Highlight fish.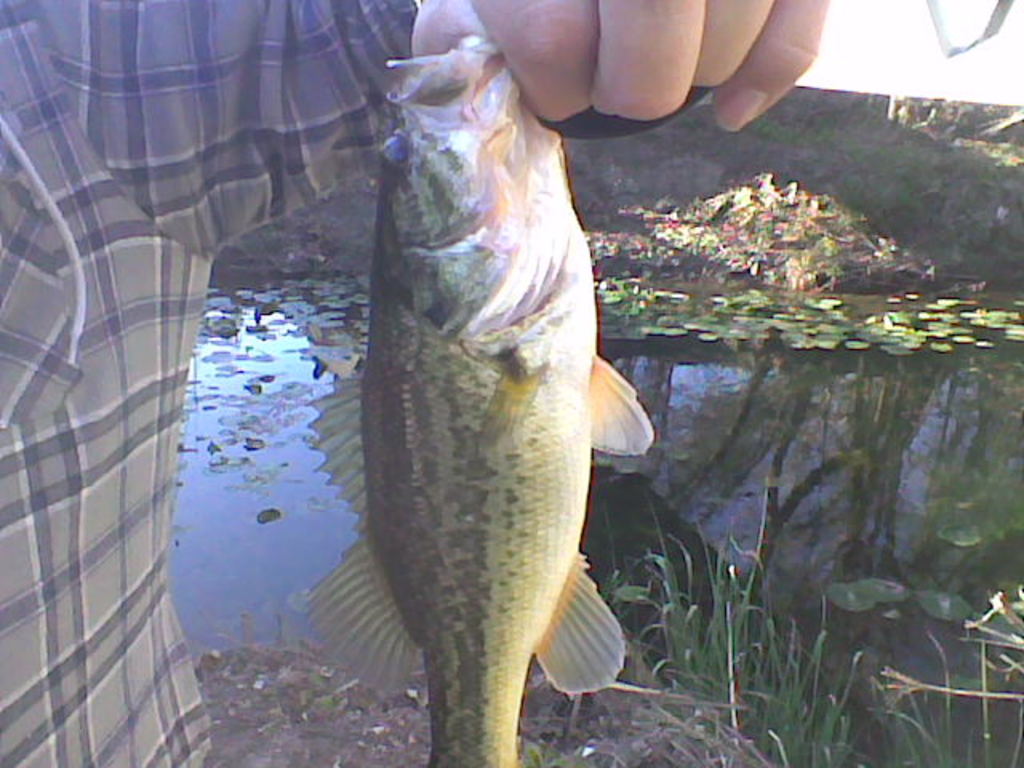
Highlighted region: [left=210, top=13, right=685, bottom=767].
